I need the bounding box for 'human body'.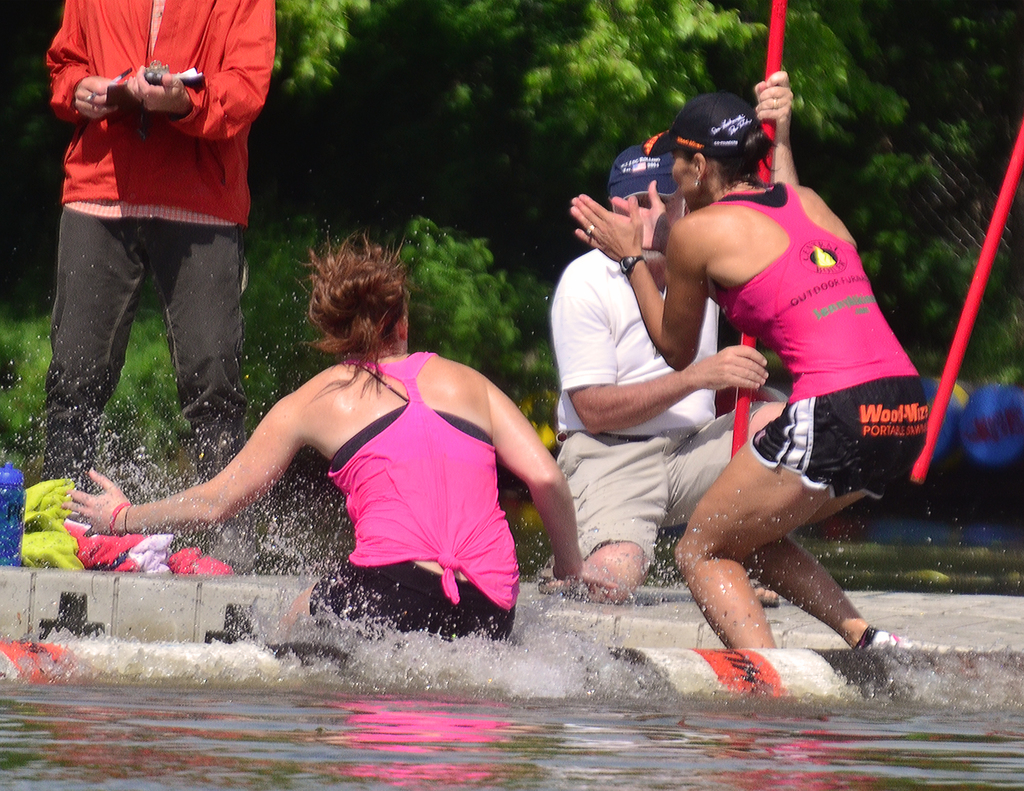
Here it is: x1=632 y1=96 x2=929 y2=691.
